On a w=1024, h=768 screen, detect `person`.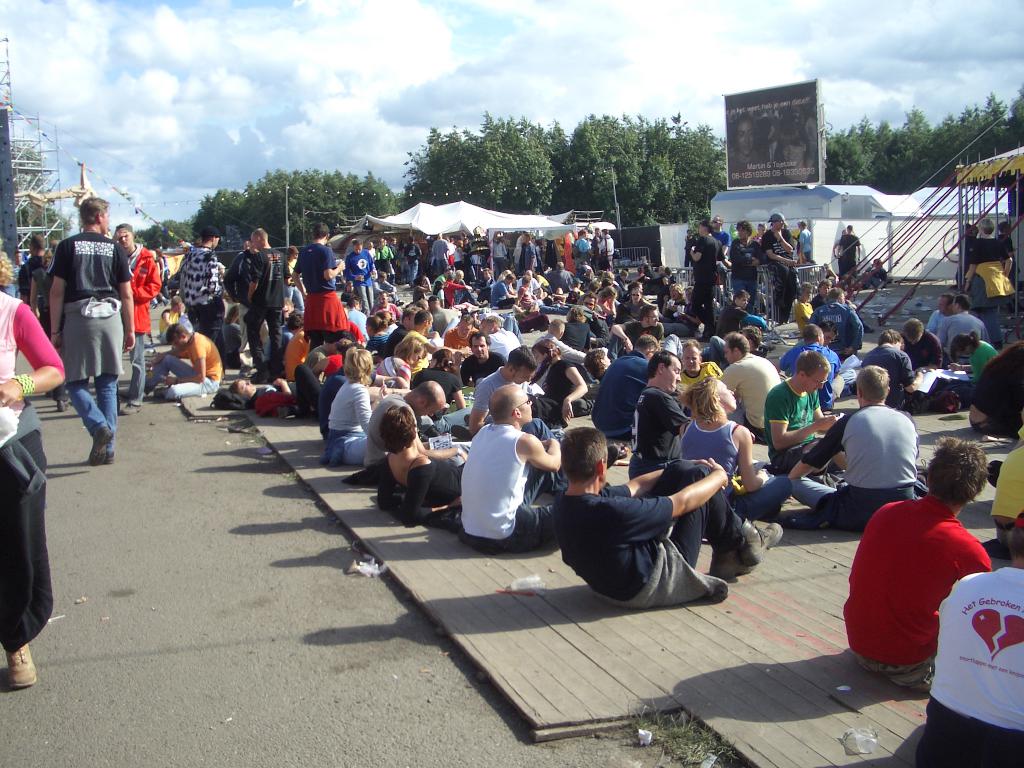
pyautogui.locateOnScreen(661, 369, 799, 528).
